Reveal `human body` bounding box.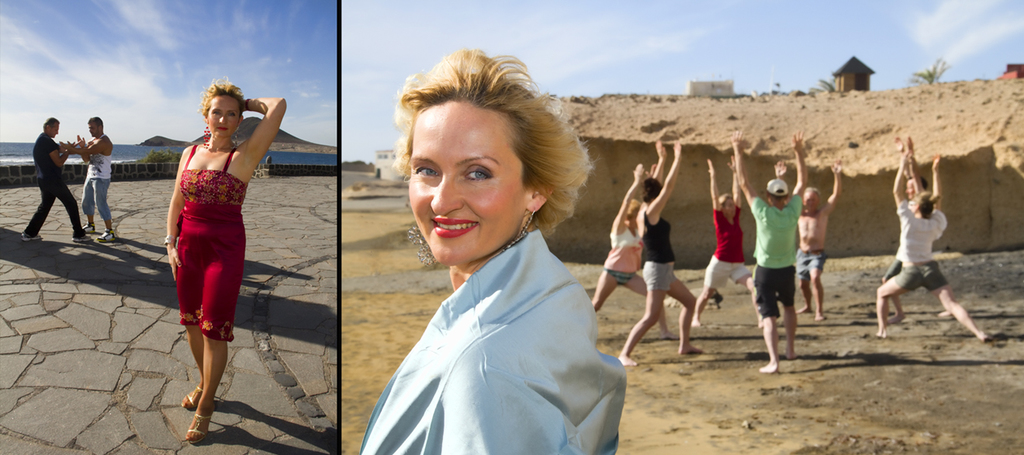
Revealed: [left=887, top=197, right=948, bottom=292].
